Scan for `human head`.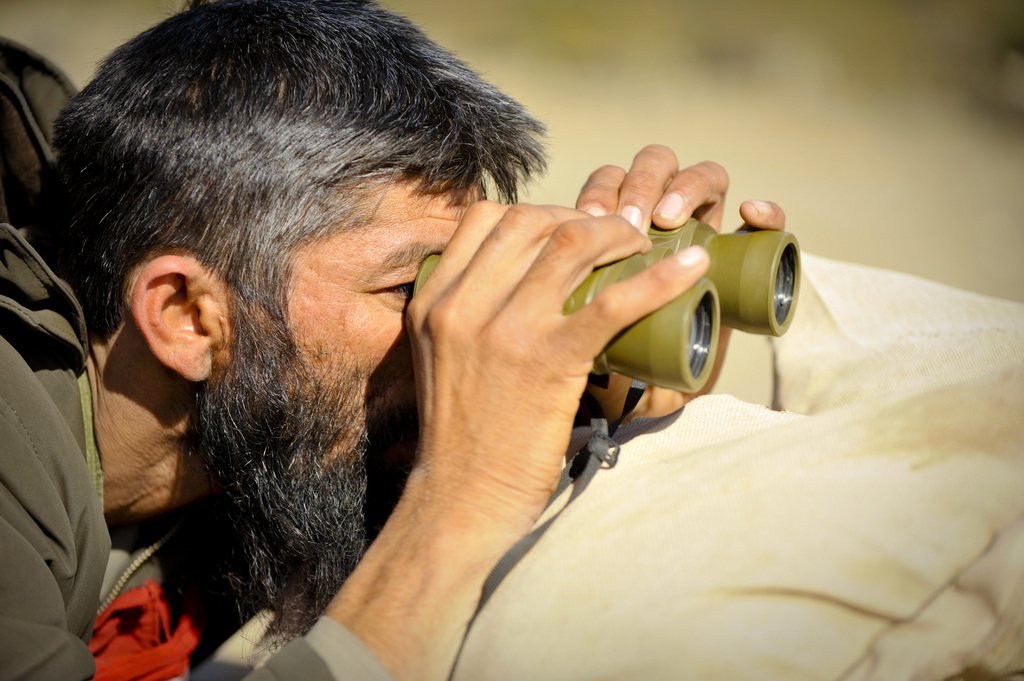
Scan result: 91:90:455:468.
